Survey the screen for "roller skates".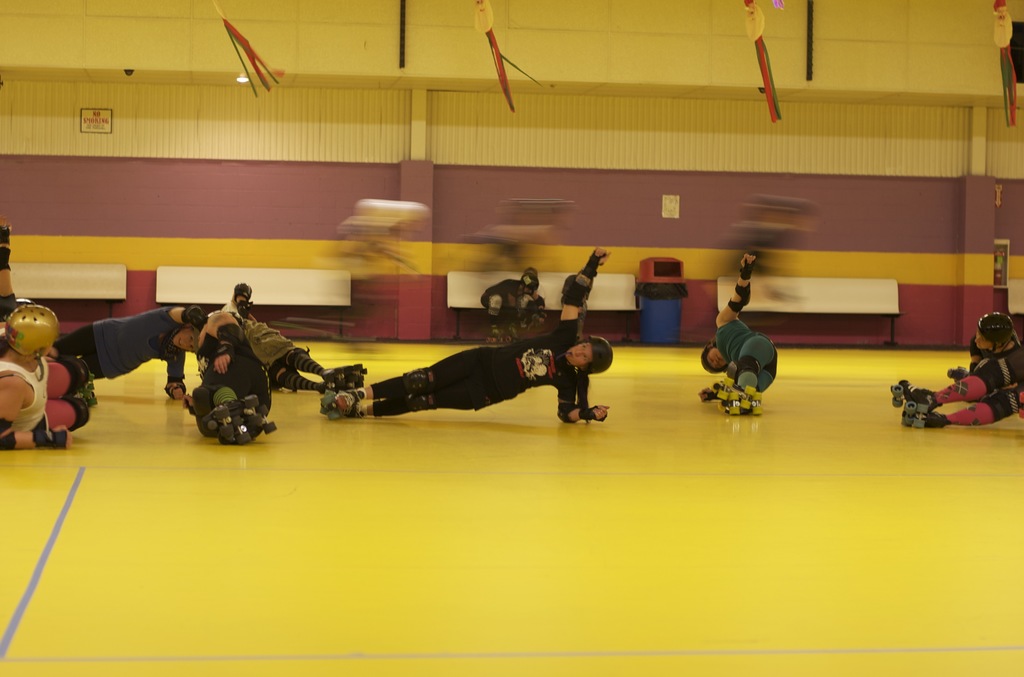
Survey found: left=888, top=375, right=943, bottom=411.
